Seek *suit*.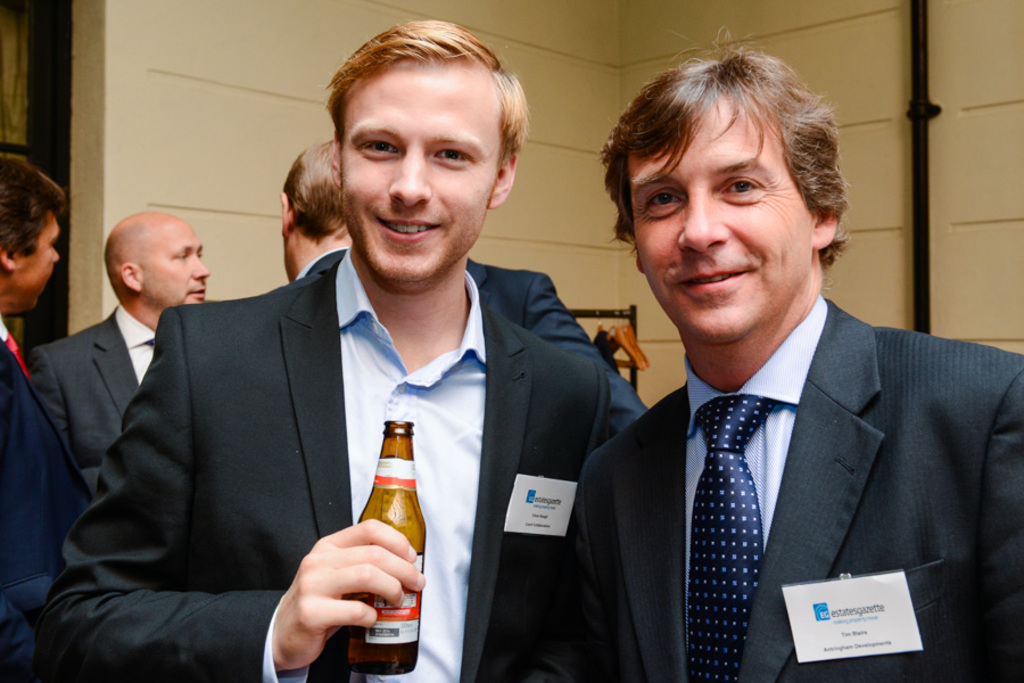
l=0, t=312, r=94, b=681.
